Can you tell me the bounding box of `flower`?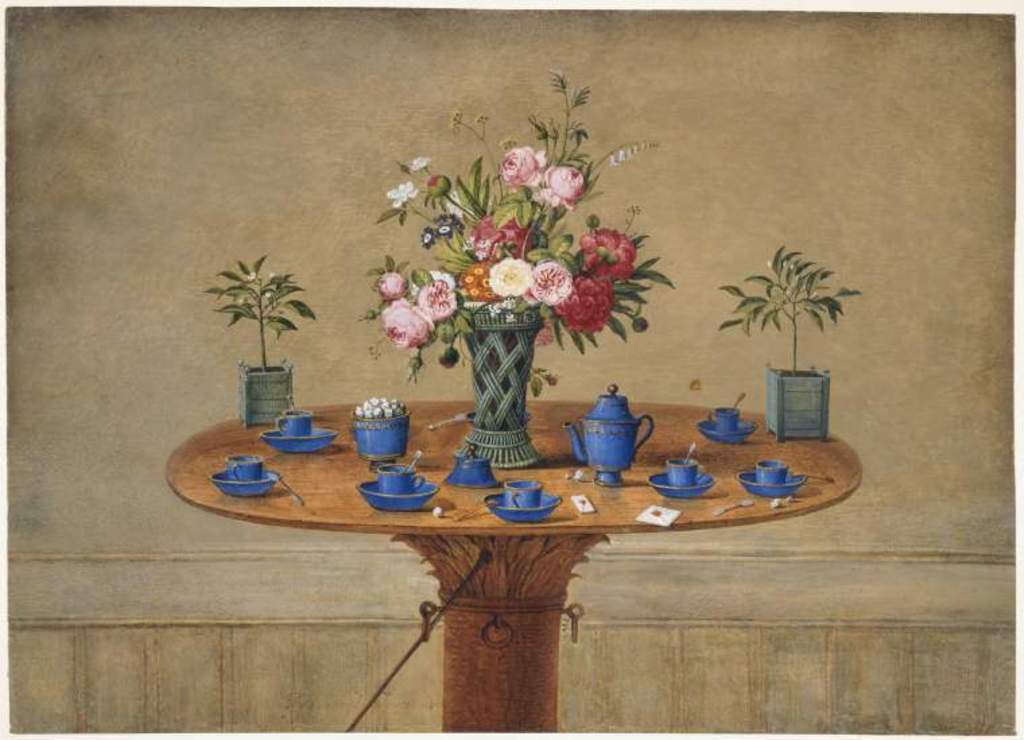
(380, 294, 437, 345).
